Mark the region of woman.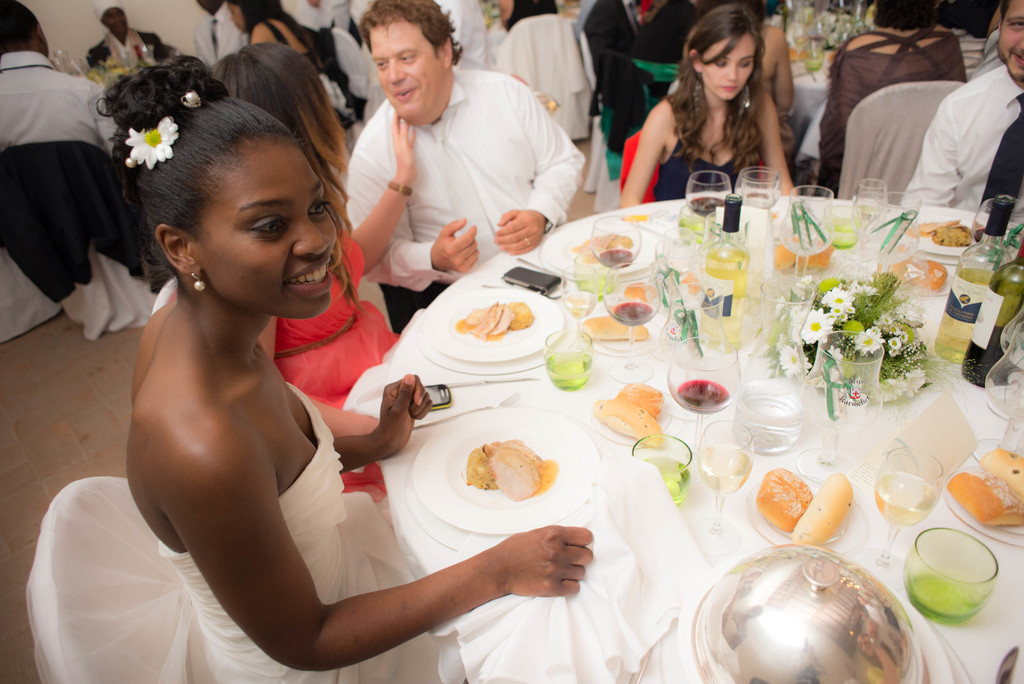
Region: bbox=(620, 1, 799, 208).
